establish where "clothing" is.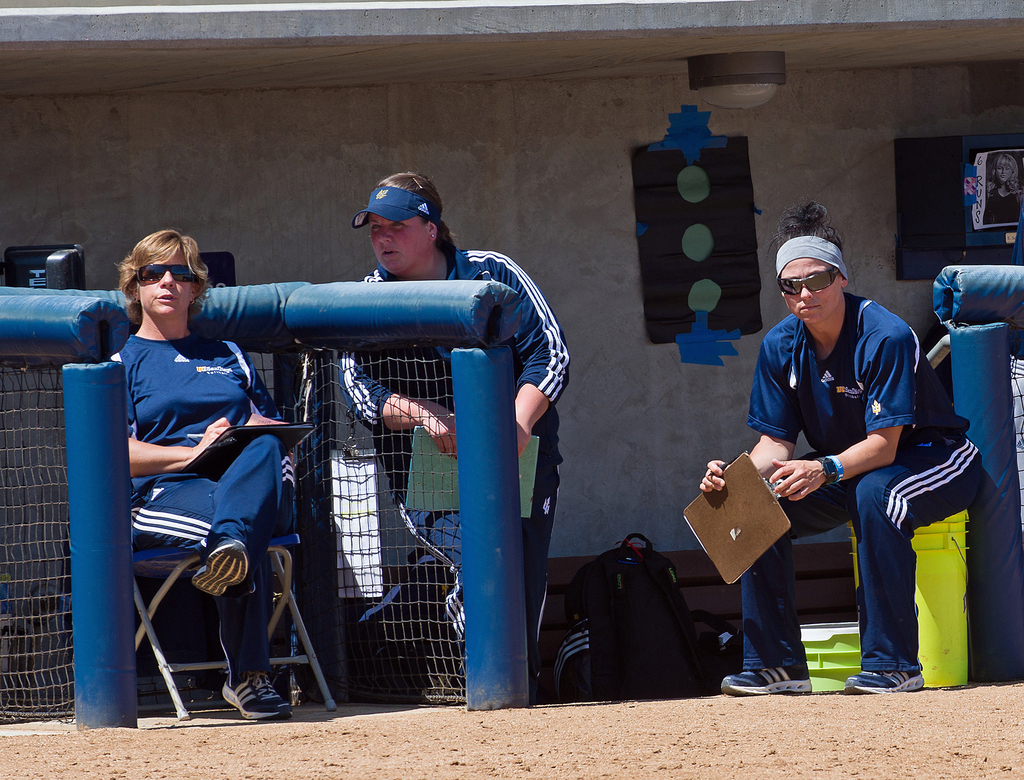
Established at bbox(110, 329, 295, 686).
